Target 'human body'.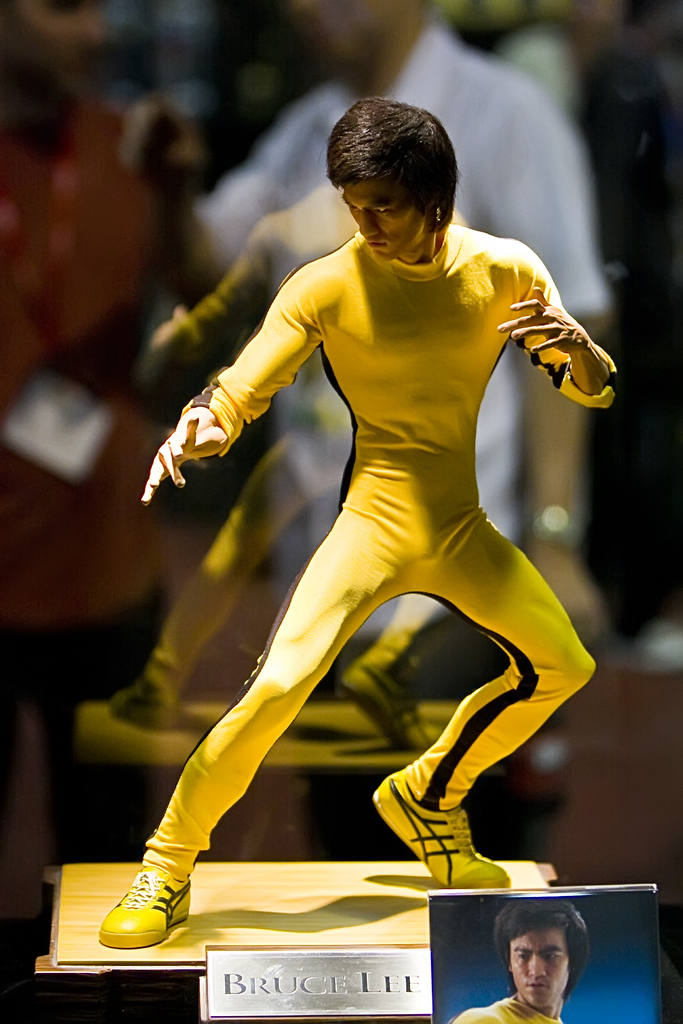
Target region: crop(113, 90, 626, 950).
